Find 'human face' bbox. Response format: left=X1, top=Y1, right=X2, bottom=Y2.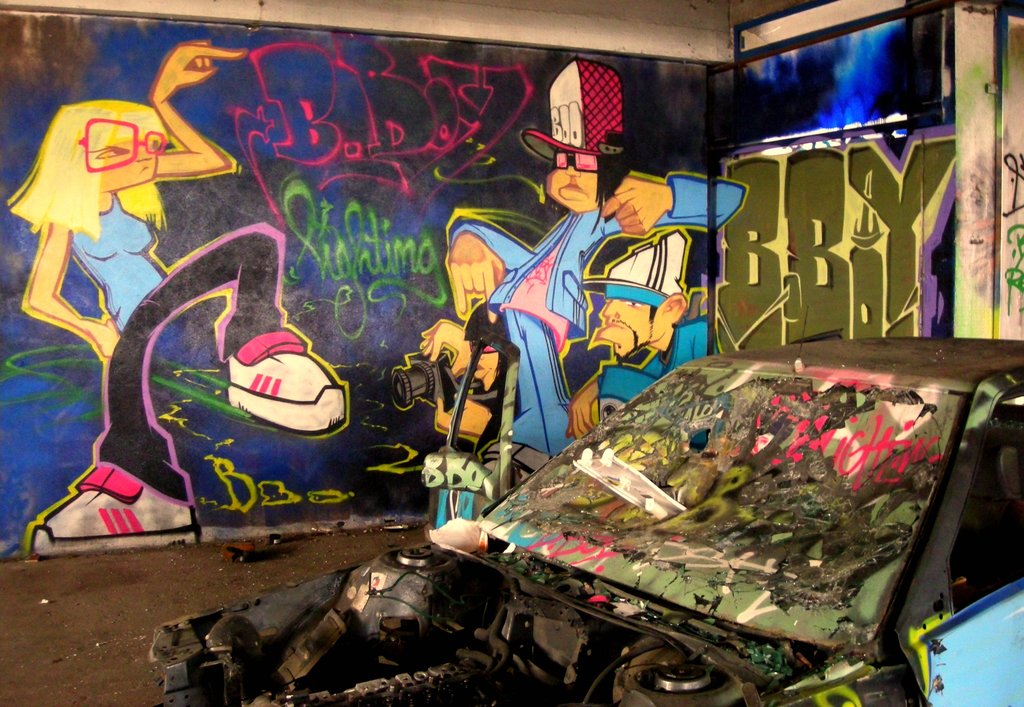
left=545, top=153, right=596, bottom=211.
